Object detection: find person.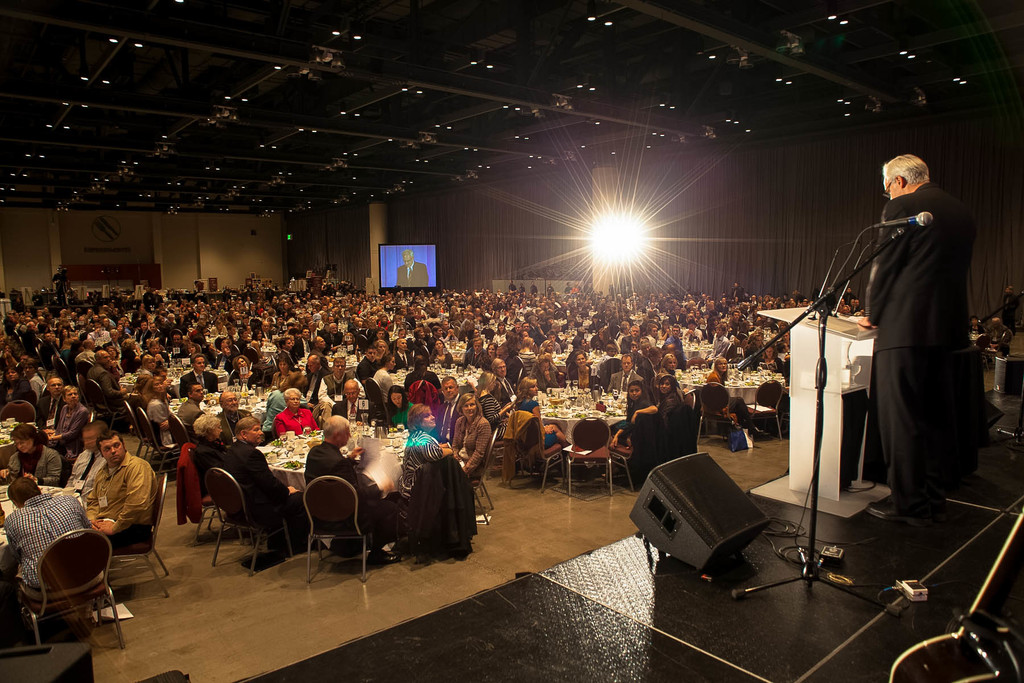
<box>88,347,125,402</box>.
